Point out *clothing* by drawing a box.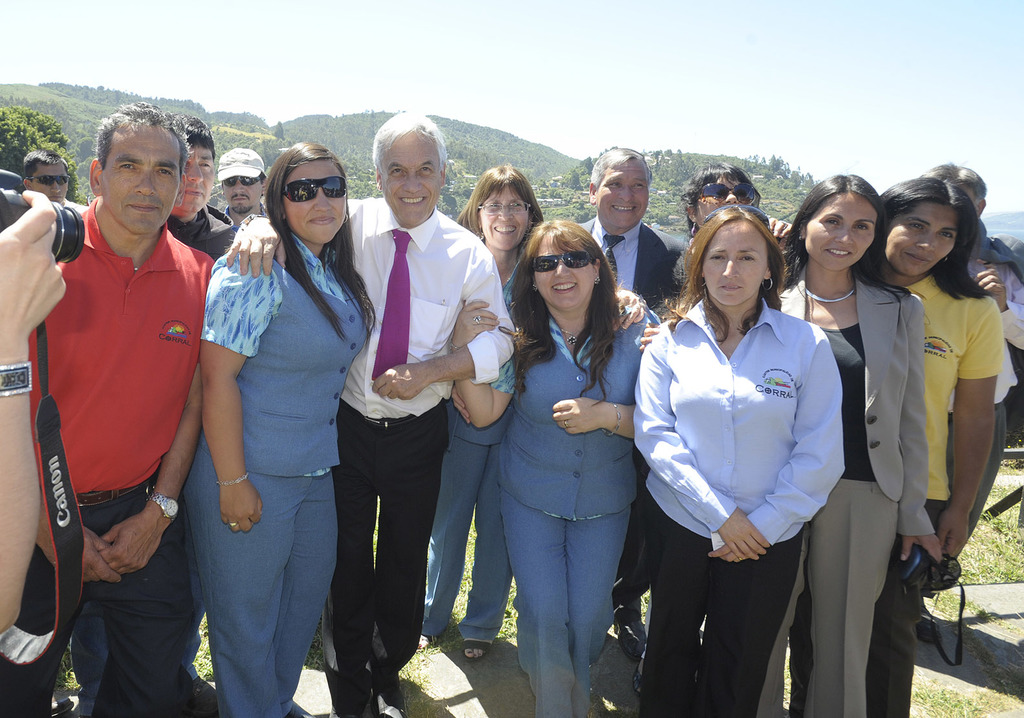
region(156, 197, 241, 251).
